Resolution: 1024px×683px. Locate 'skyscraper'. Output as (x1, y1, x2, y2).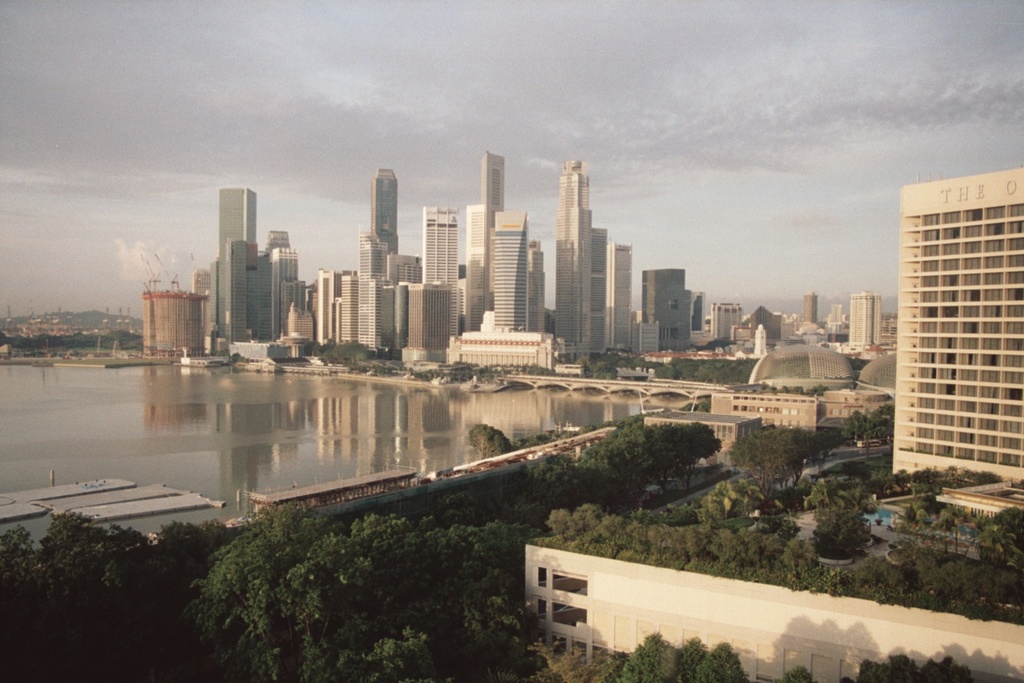
(472, 151, 506, 302).
